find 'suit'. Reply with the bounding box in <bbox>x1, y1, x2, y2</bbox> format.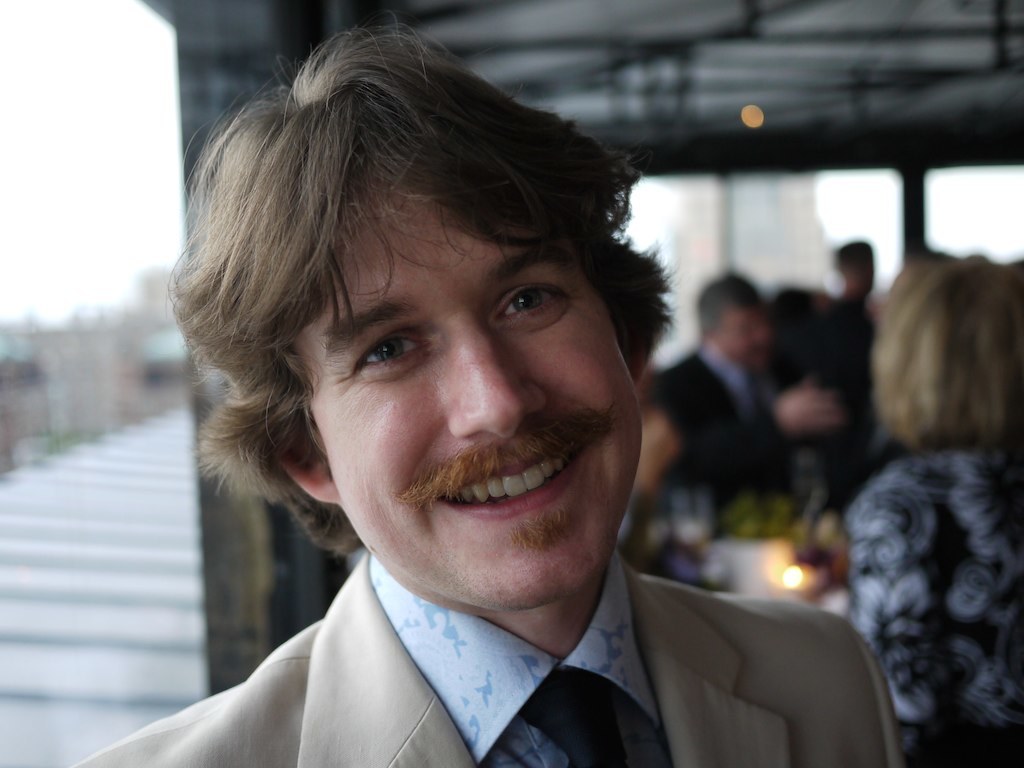
<bbox>650, 336, 805, 499</bbox>.
